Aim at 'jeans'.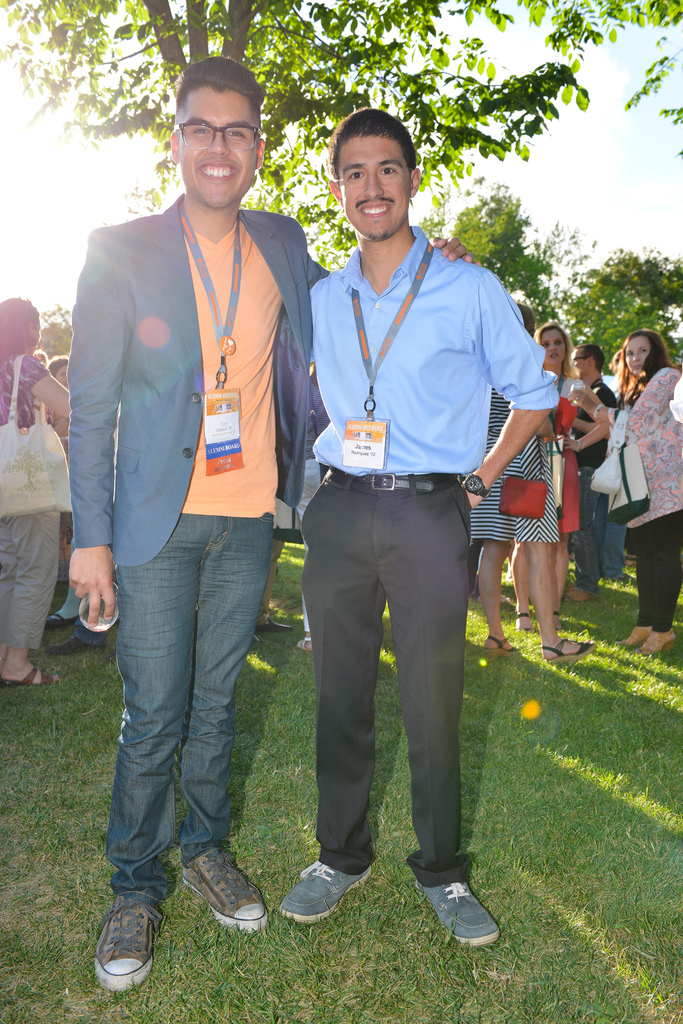
Aimed at 572, 466, 597, 582.
